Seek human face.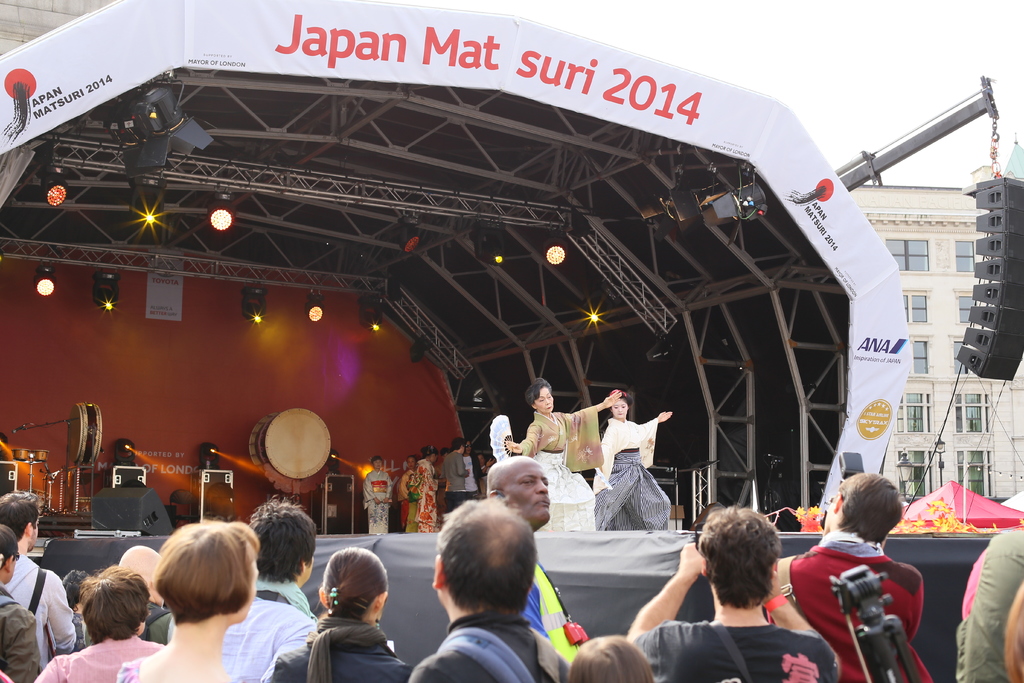
region(465, 445, 471, 452).
